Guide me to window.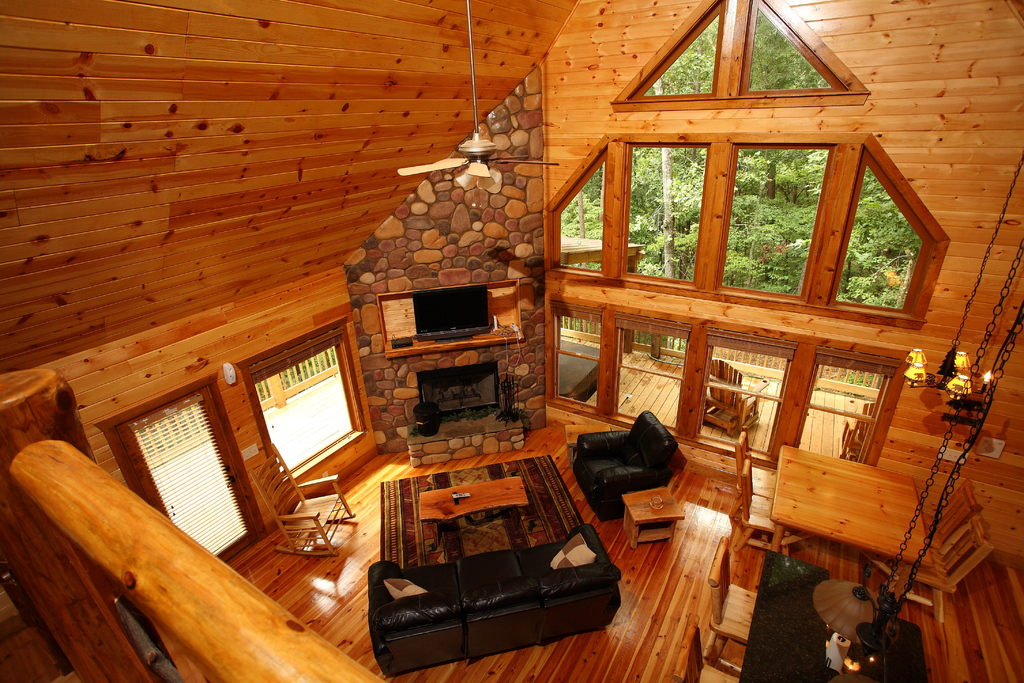
Guidance: region(738, 0, 853, 92).
